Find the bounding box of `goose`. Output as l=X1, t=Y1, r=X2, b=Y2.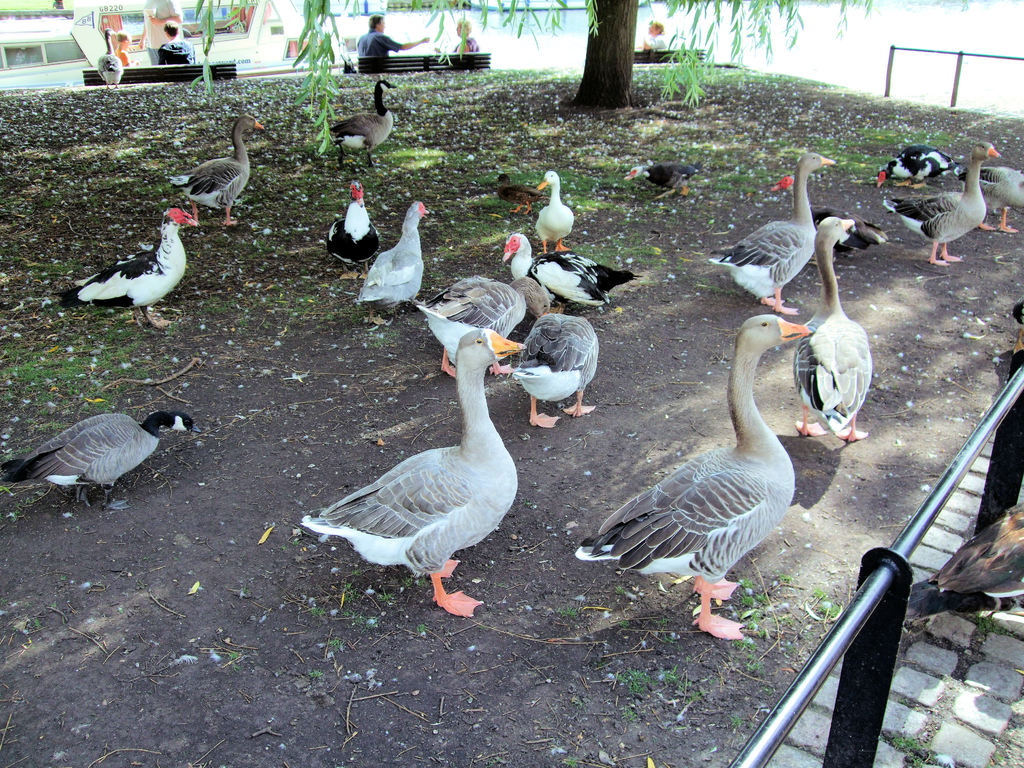
l=406, t=276, r=552, b=380.
